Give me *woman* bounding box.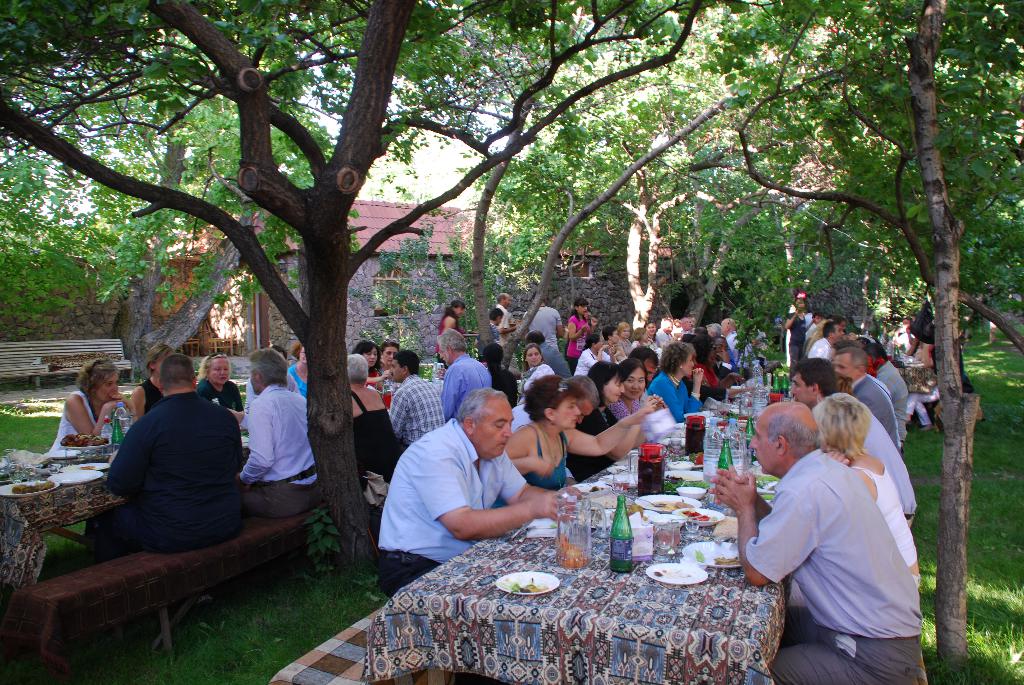
<region>508, 375, 665, 491</region>.
